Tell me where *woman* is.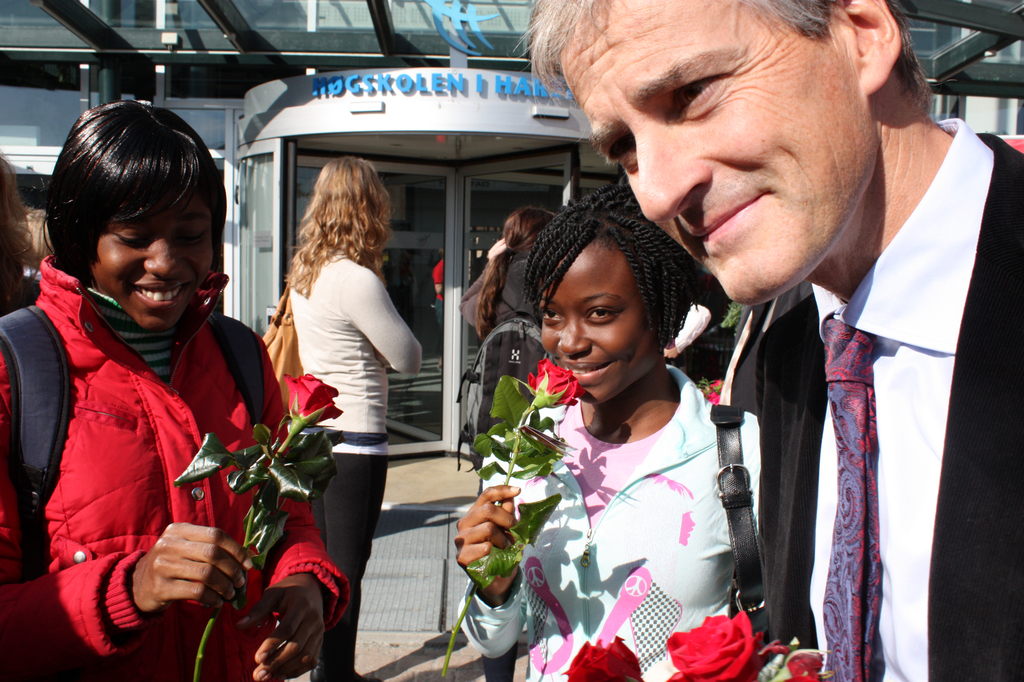
*woman* is at crop(483, 202, 557, 389).
